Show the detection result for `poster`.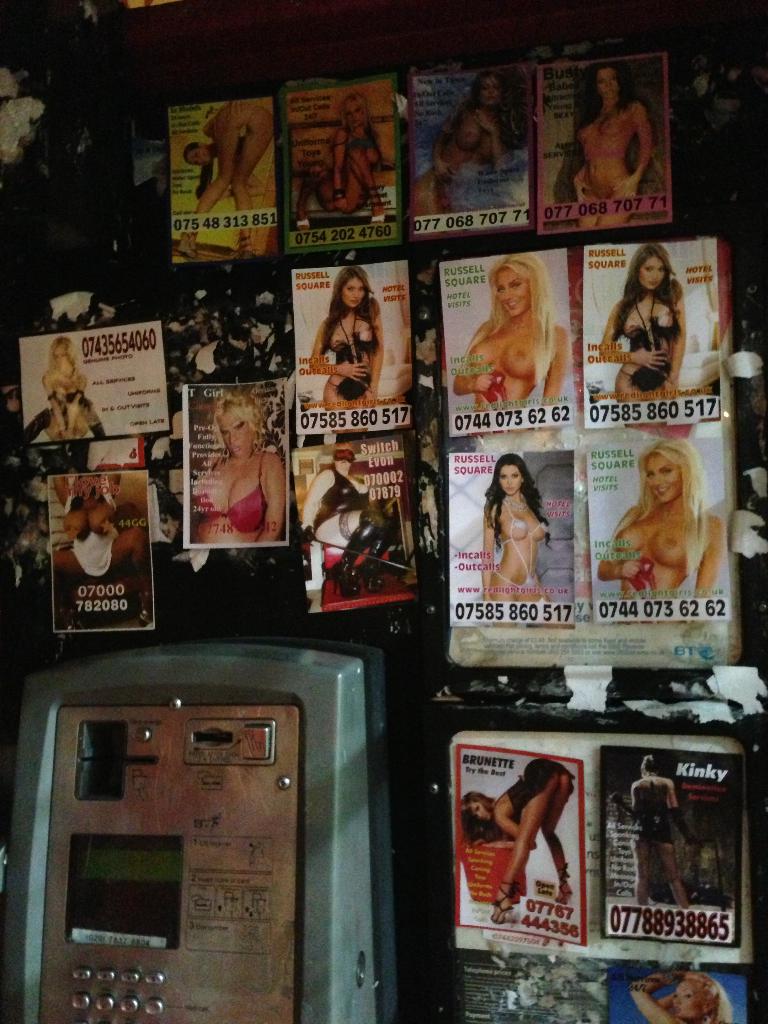
(16,319,163,436).
